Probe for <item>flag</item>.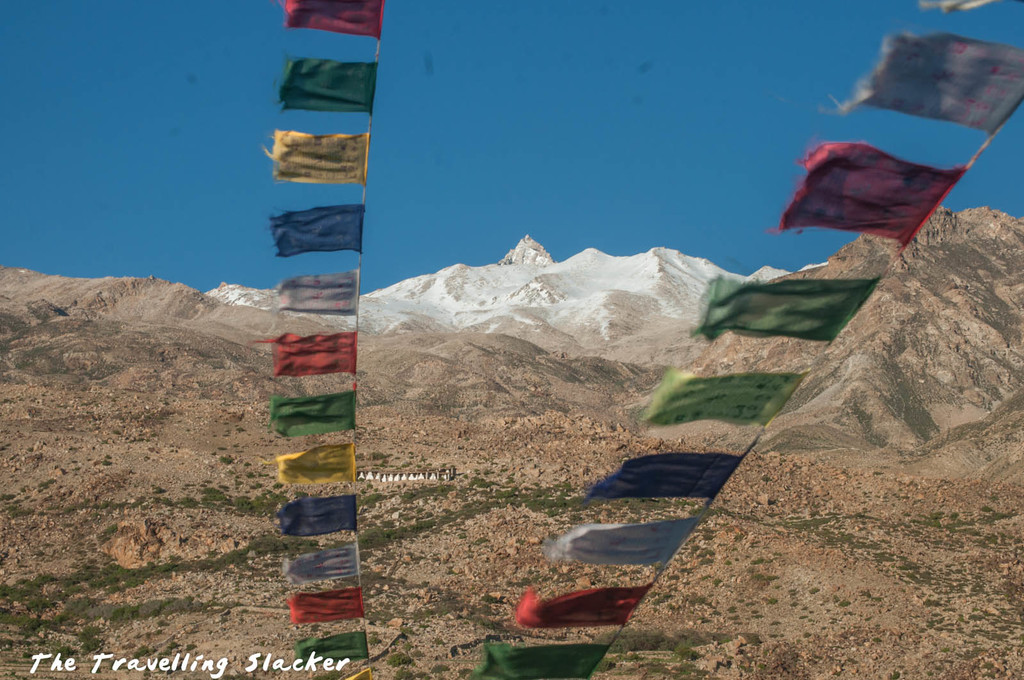
Probe result: x1=634 y1=365 x2=806 y2=429.
